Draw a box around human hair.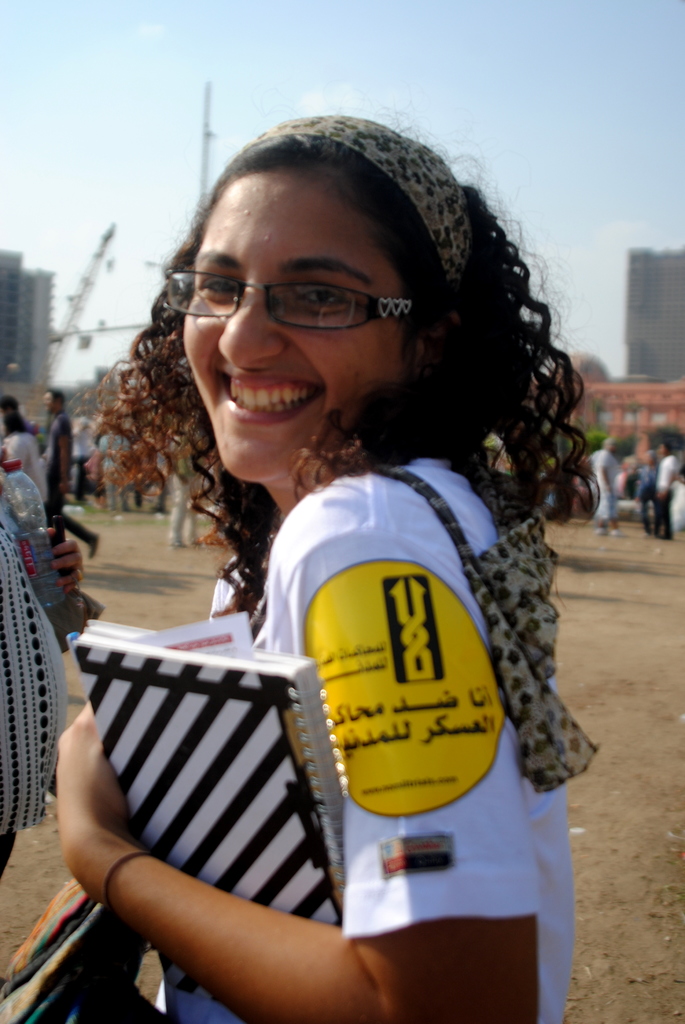
[0,410,27,435].
